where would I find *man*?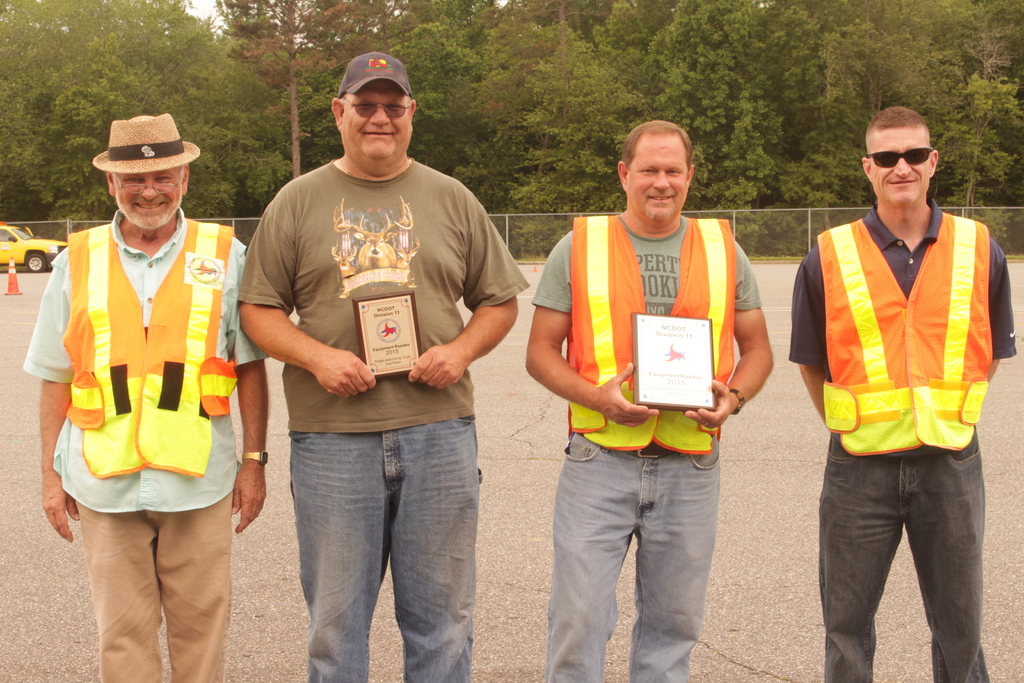
At [x1=524, y1=119, x2=773, y2=682].
